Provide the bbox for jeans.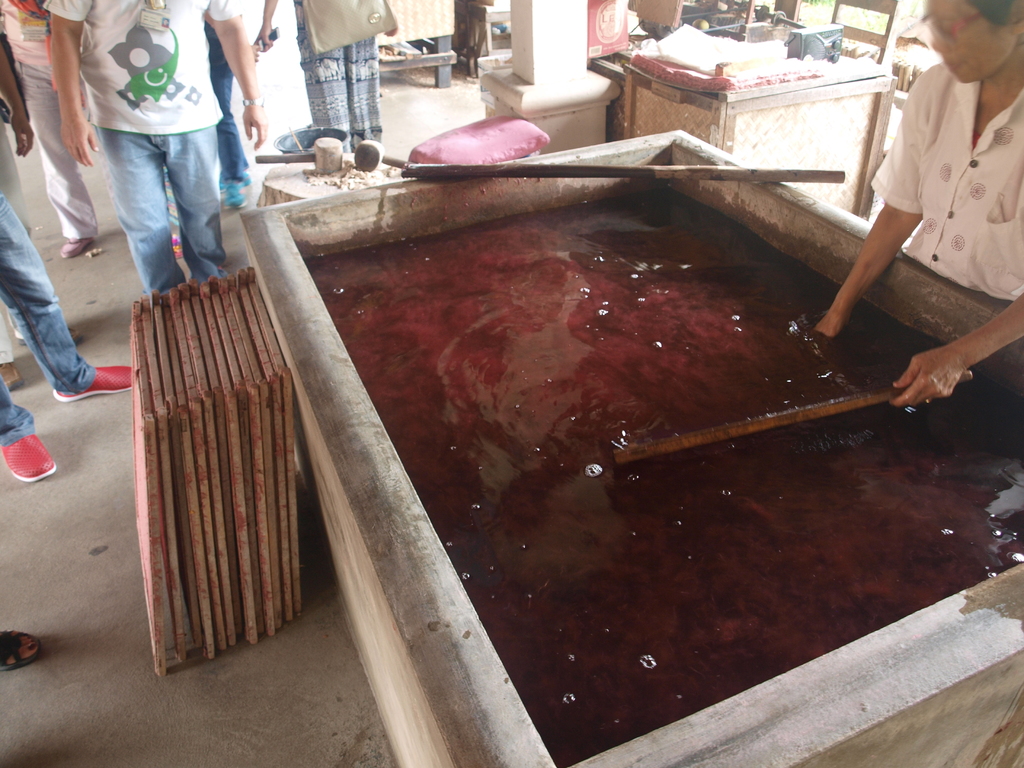
bbox=(0, 196, 96, 454).
